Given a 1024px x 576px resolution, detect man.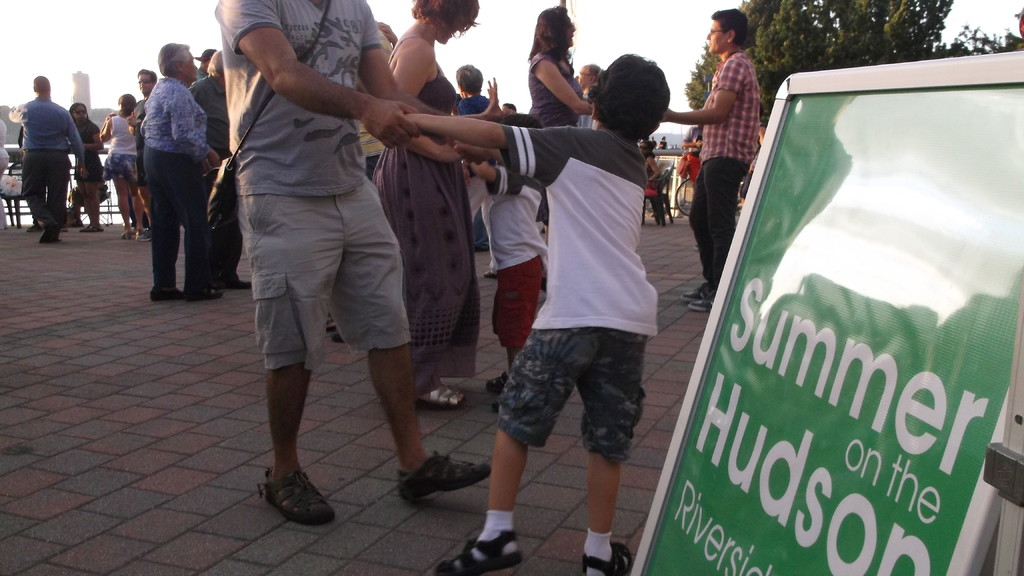
[left=12, top=84, right=90, bottom=248].
